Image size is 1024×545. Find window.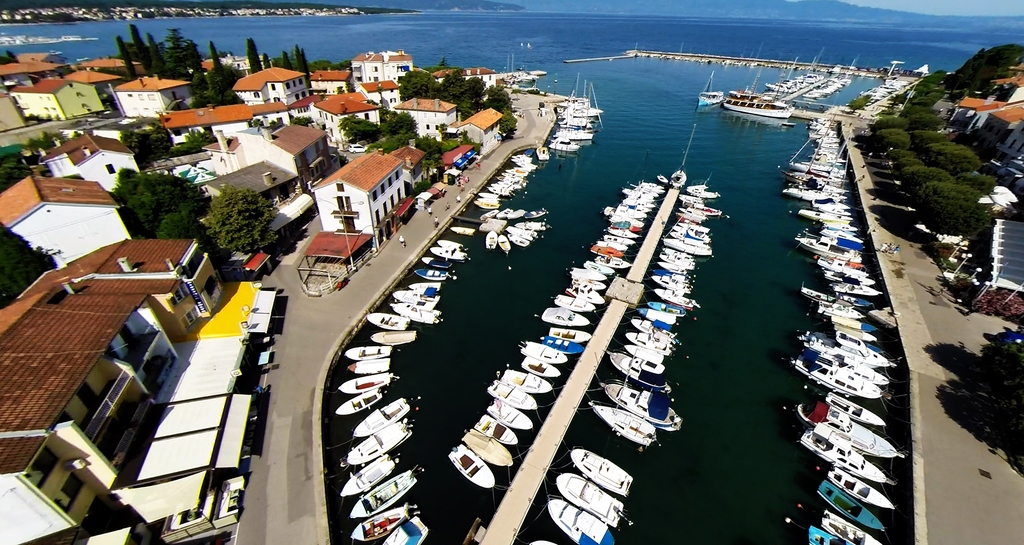
locate(106, 164, 115, 174).
